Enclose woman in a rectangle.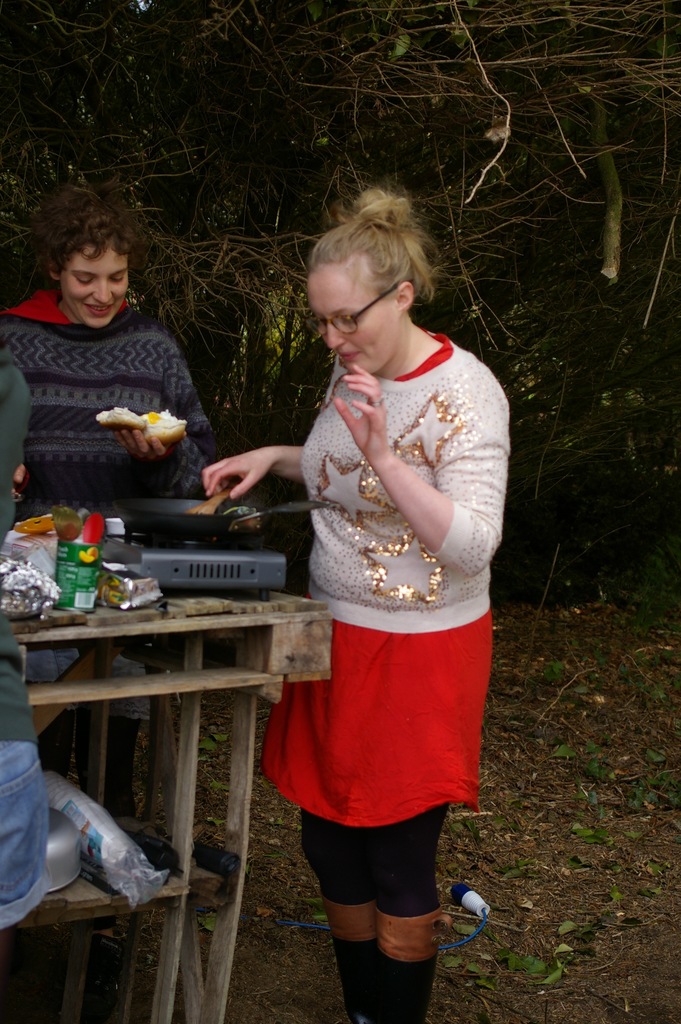
detection(0, 172, 233, 841).
